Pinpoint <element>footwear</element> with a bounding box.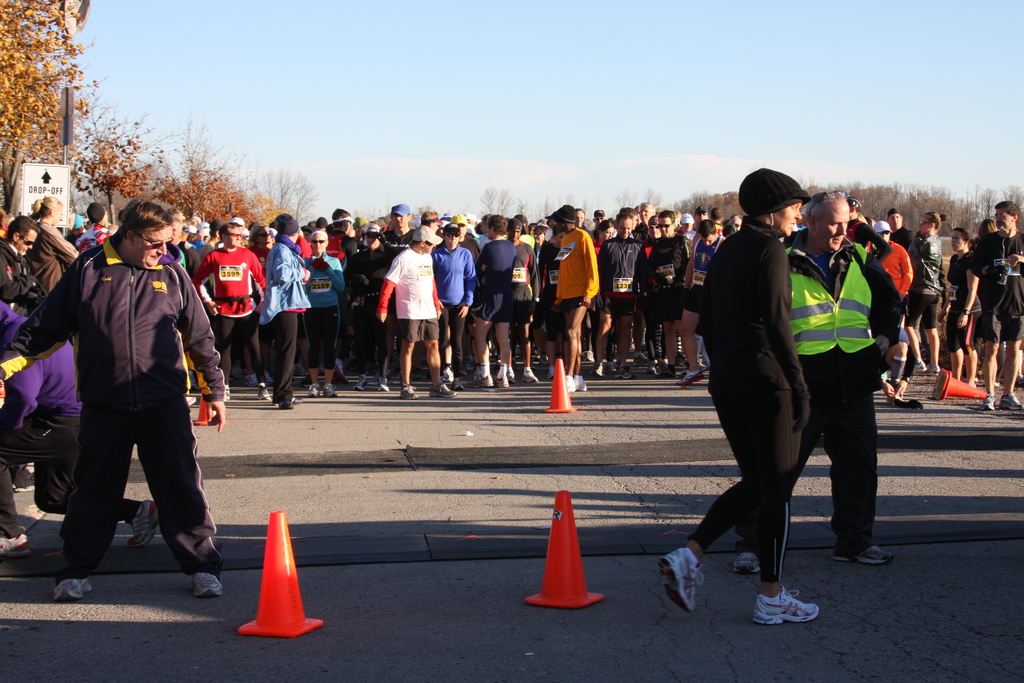
(left=660, top=366, right=675, bottom=377).
